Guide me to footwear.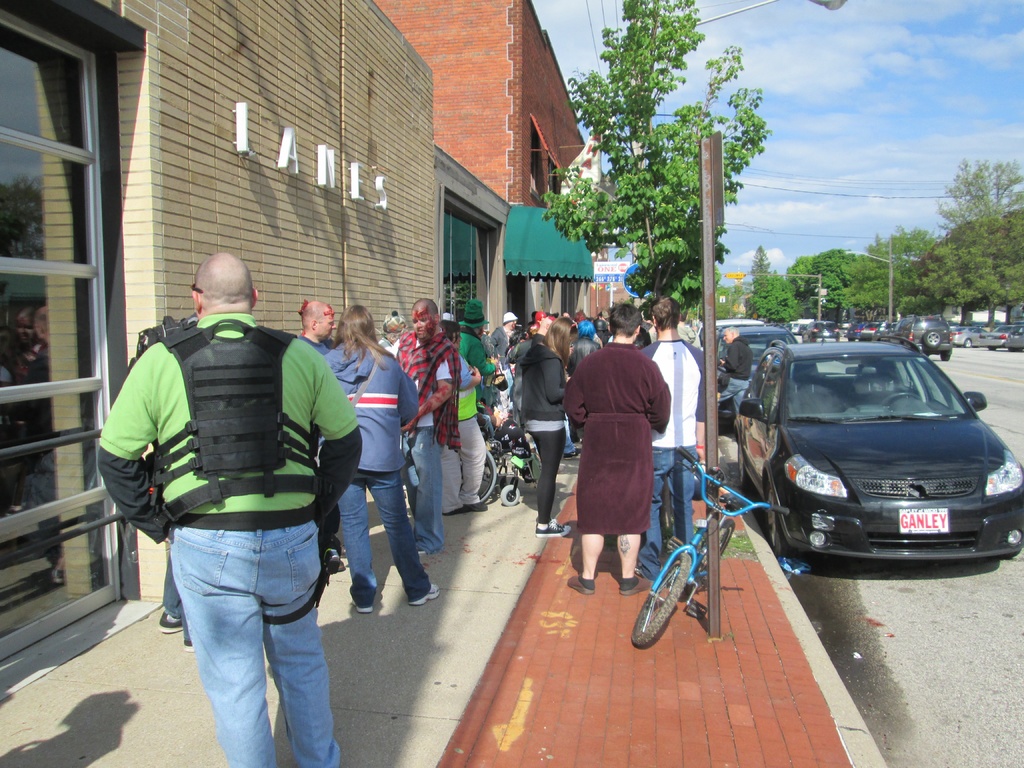
Guidance: region(412, 584, 440, 606).
